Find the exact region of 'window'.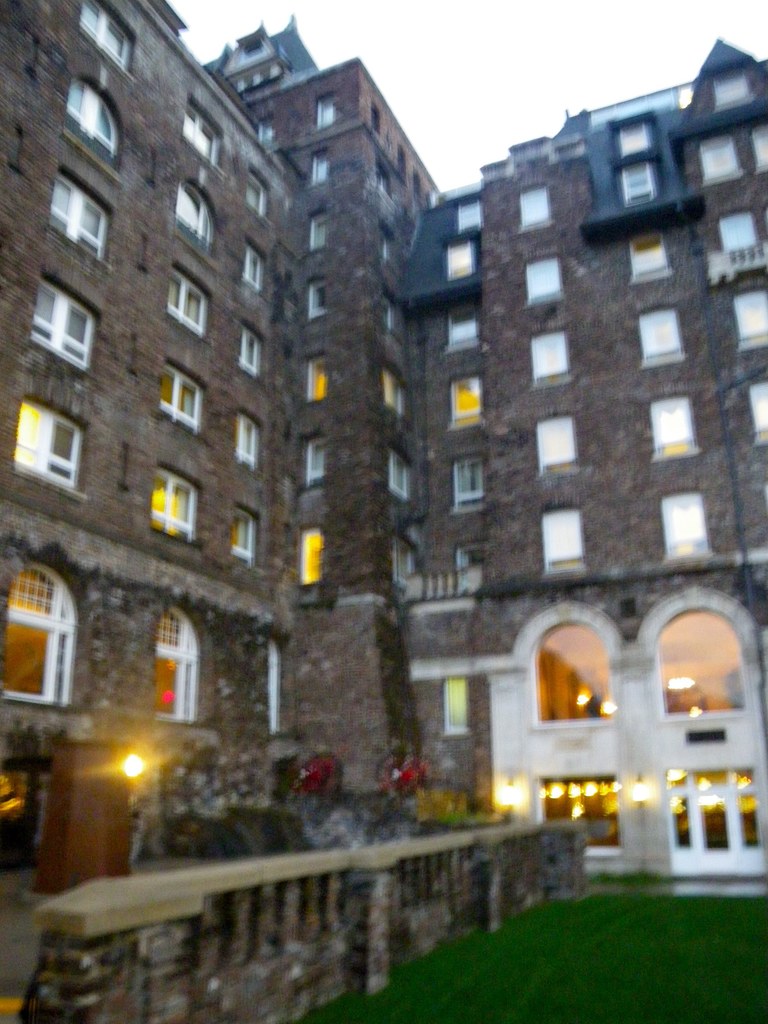
Exact region: <bbox>37, 280, 100, 373</bbox>.
